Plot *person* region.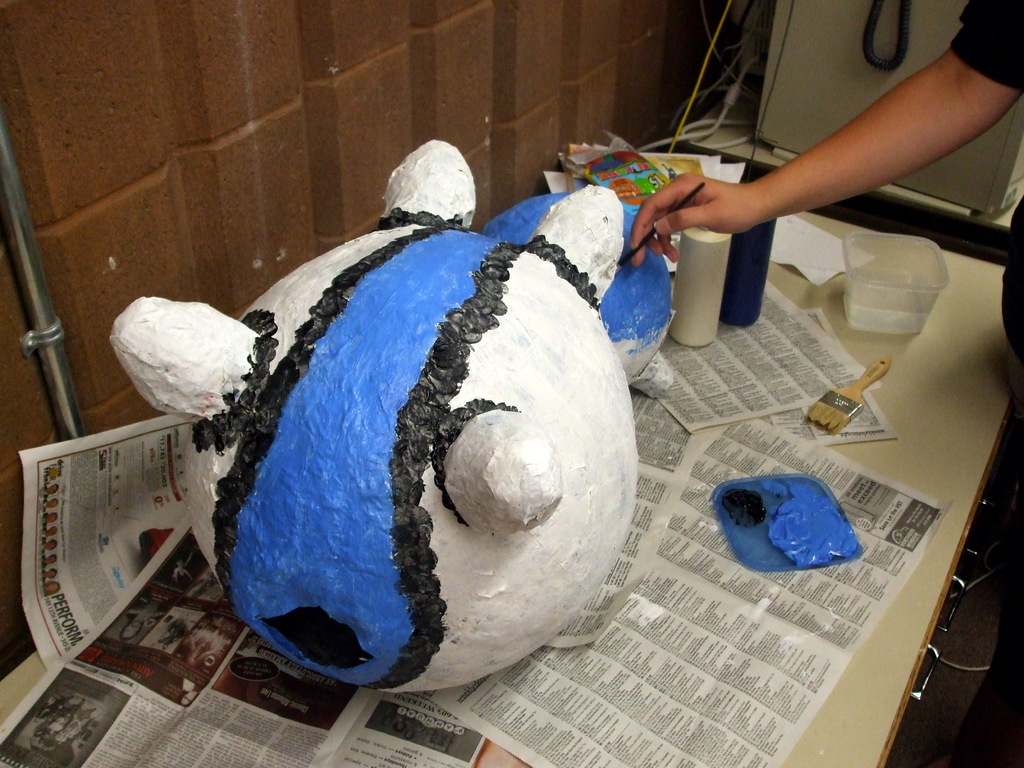
Plotted at box(627, 0, 1023, 268).
